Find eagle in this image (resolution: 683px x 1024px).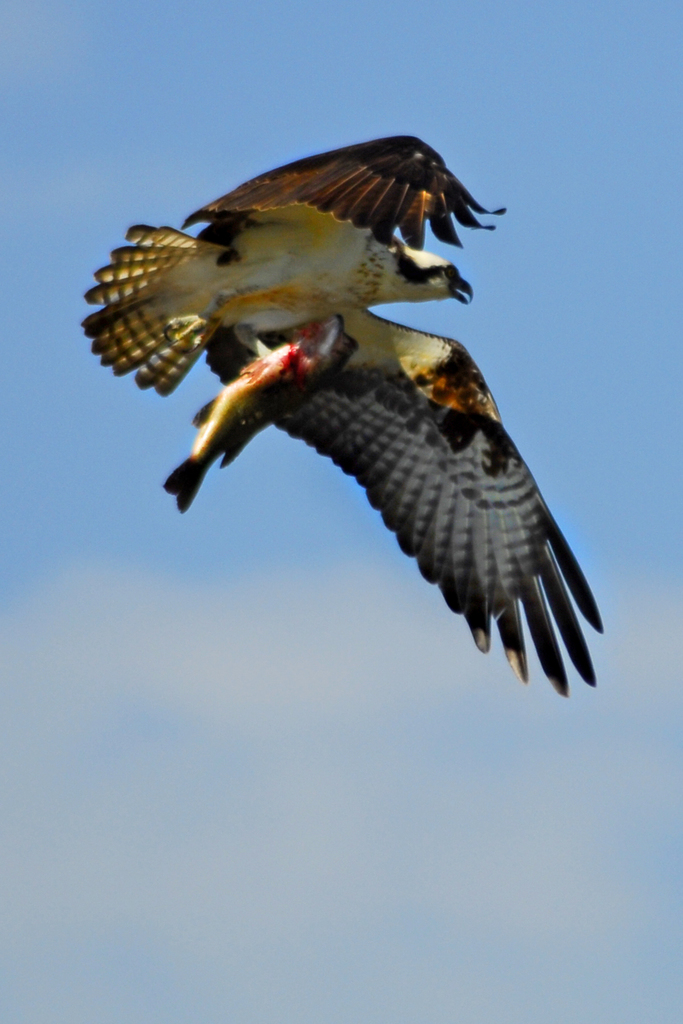
Rect(83, 135, 603, 698).
